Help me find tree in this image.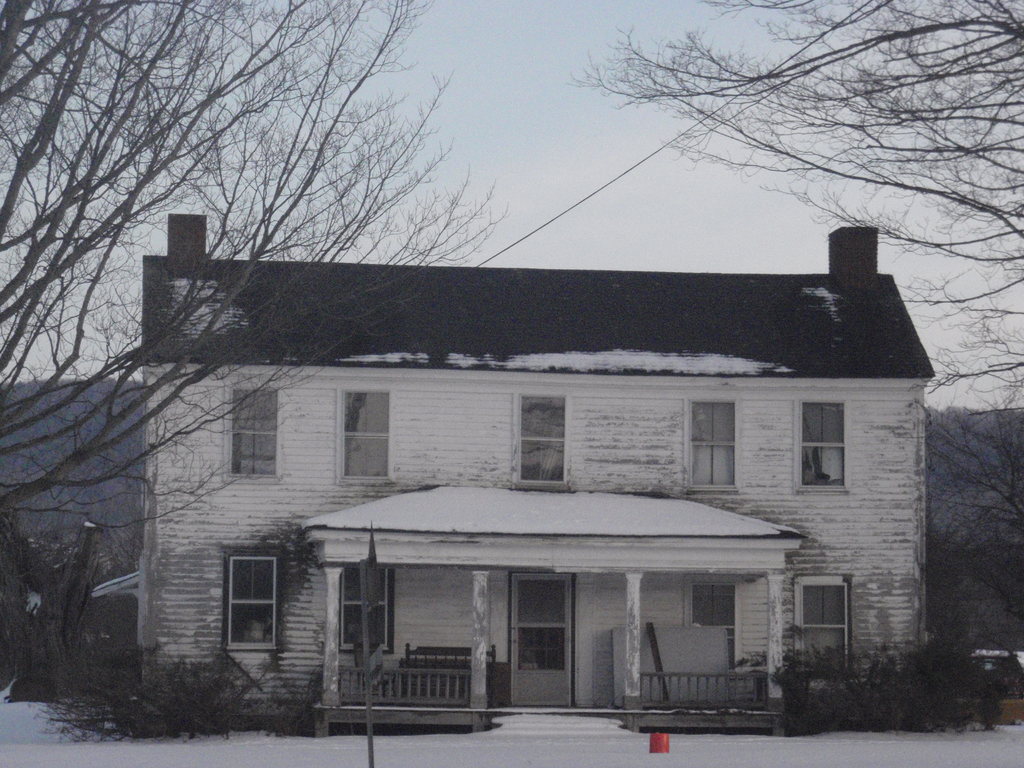
Found it: box=[19, 611, 332, 733].
